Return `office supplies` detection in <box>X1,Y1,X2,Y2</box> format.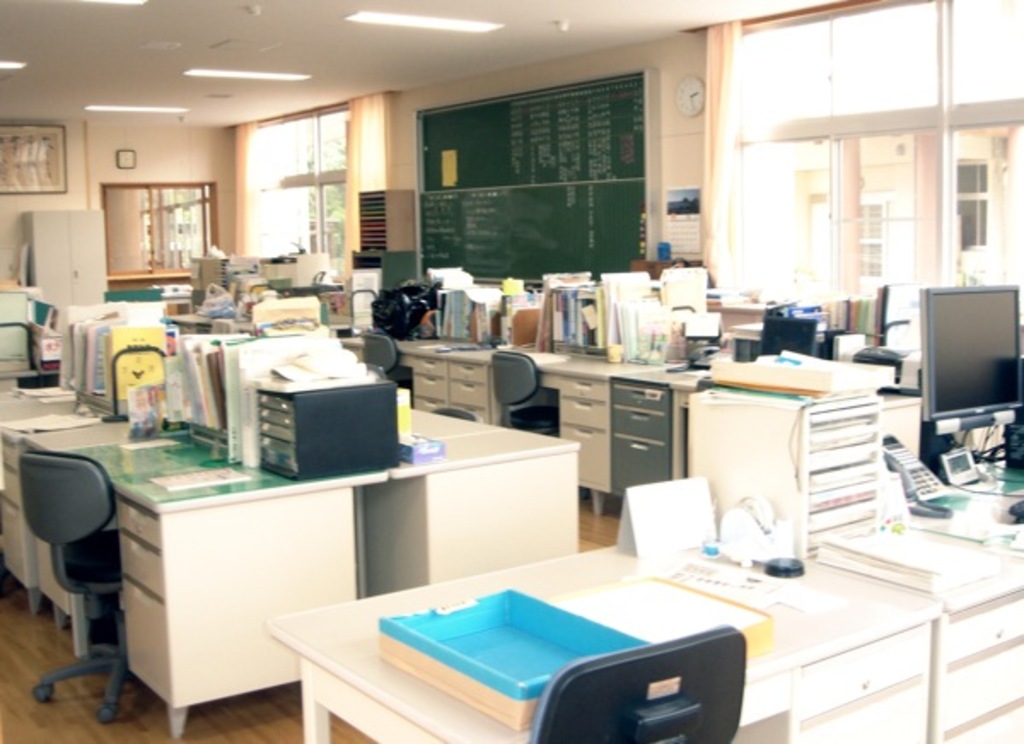
<box>538,280,596,358</box>.
